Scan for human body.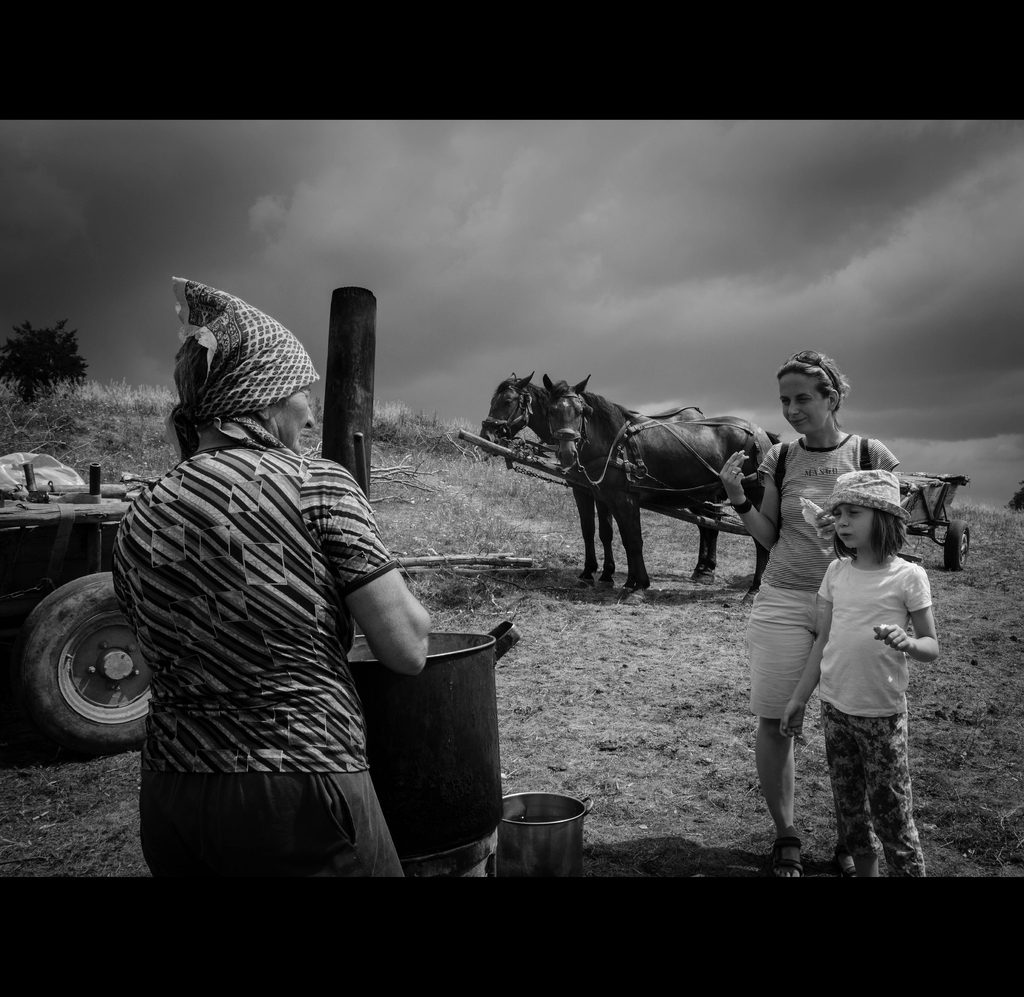
Scan result: locate(129, 321, 464, 900).
